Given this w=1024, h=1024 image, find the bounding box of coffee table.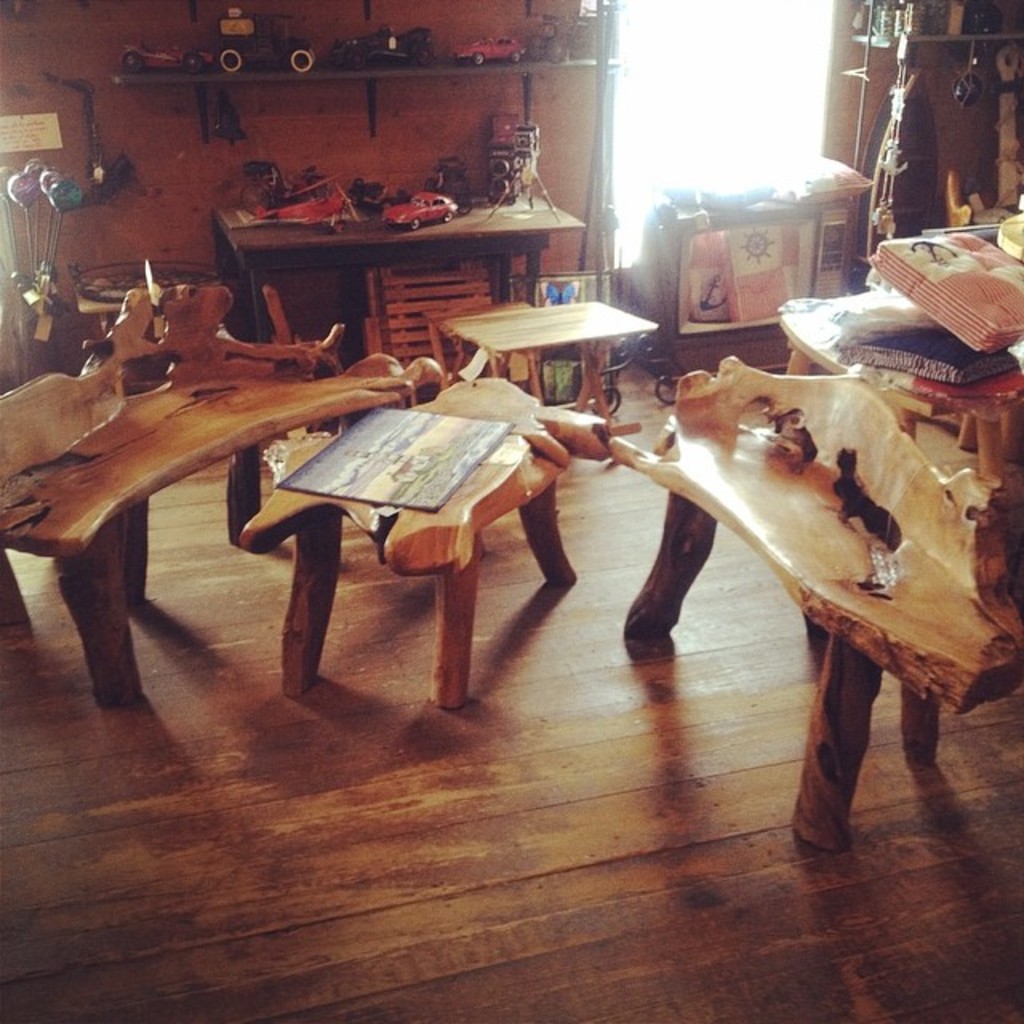
crop(235, 379, 632, 699).
